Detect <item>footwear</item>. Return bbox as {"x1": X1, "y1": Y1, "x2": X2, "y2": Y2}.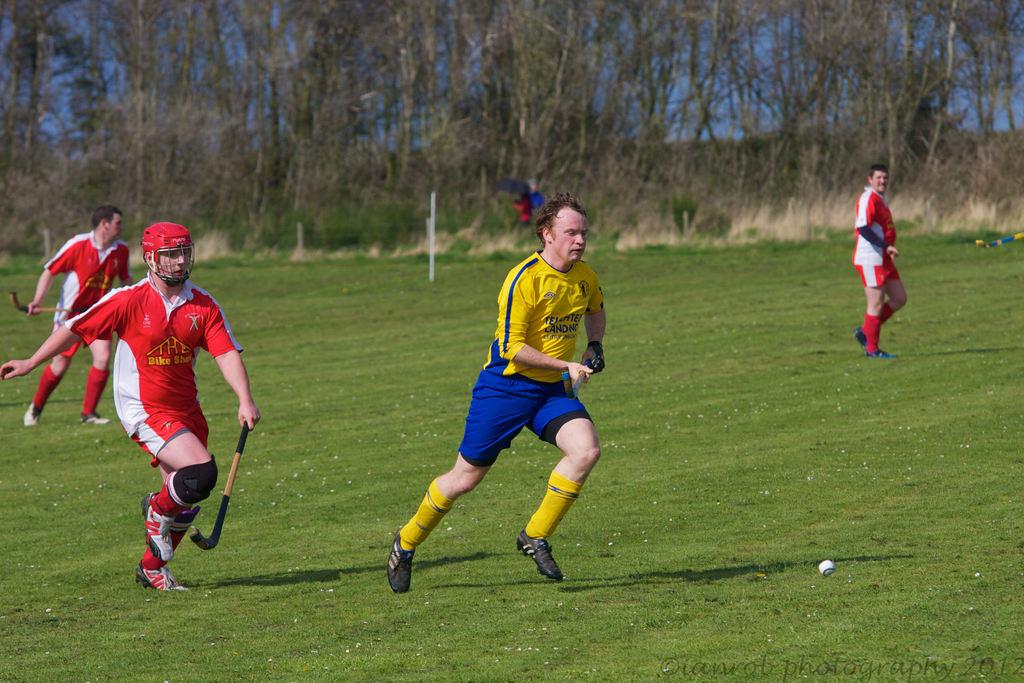
{"x1": 133, "y1": 557, "x2": 190, "y2": 593}.
